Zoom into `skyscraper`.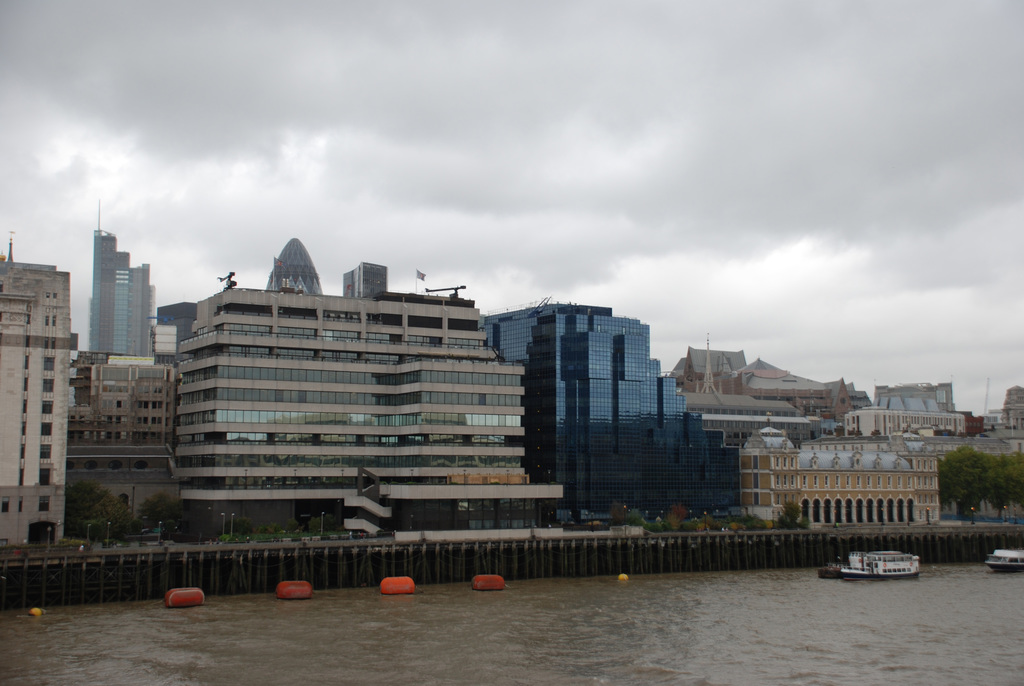
Zoom target: bbox=(339, 260, 391, 297).
